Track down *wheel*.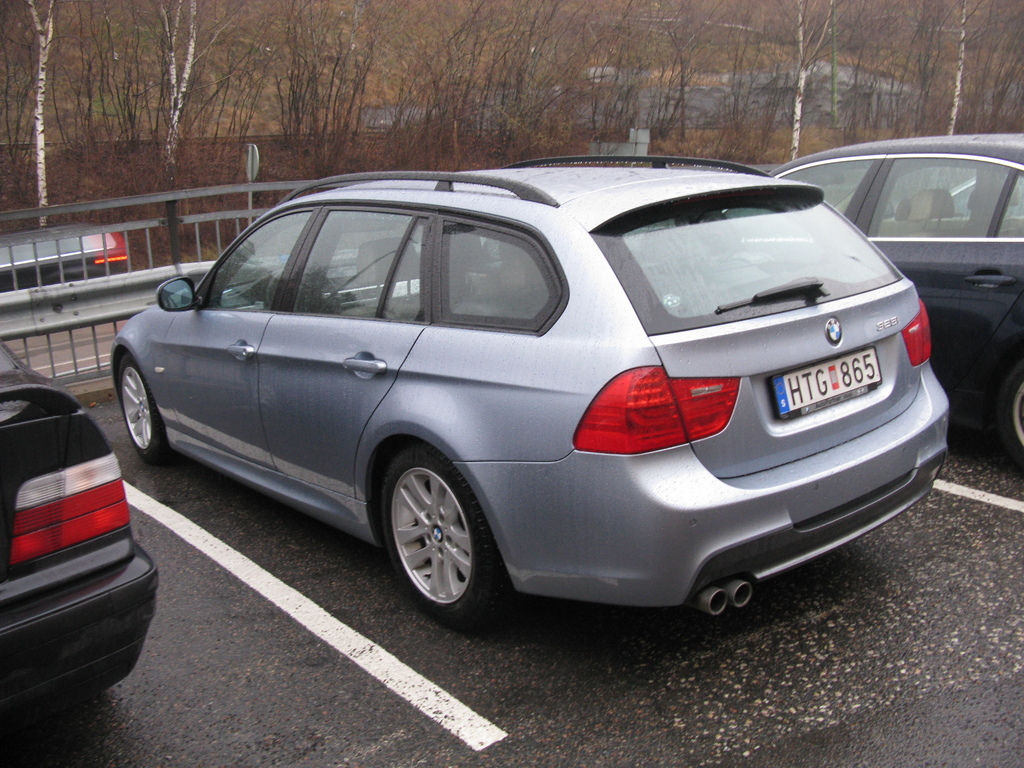
Tracked to box(378, 452, 501, 624).
